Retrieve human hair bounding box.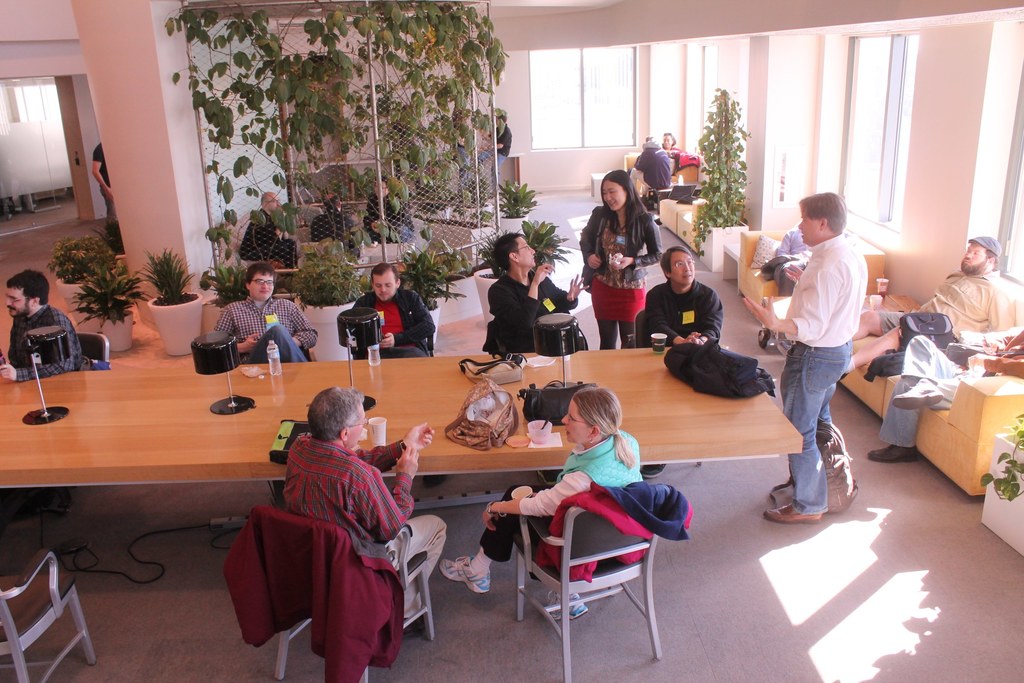
Bounding box: left=792, top=195, right=852, bottom=236.
